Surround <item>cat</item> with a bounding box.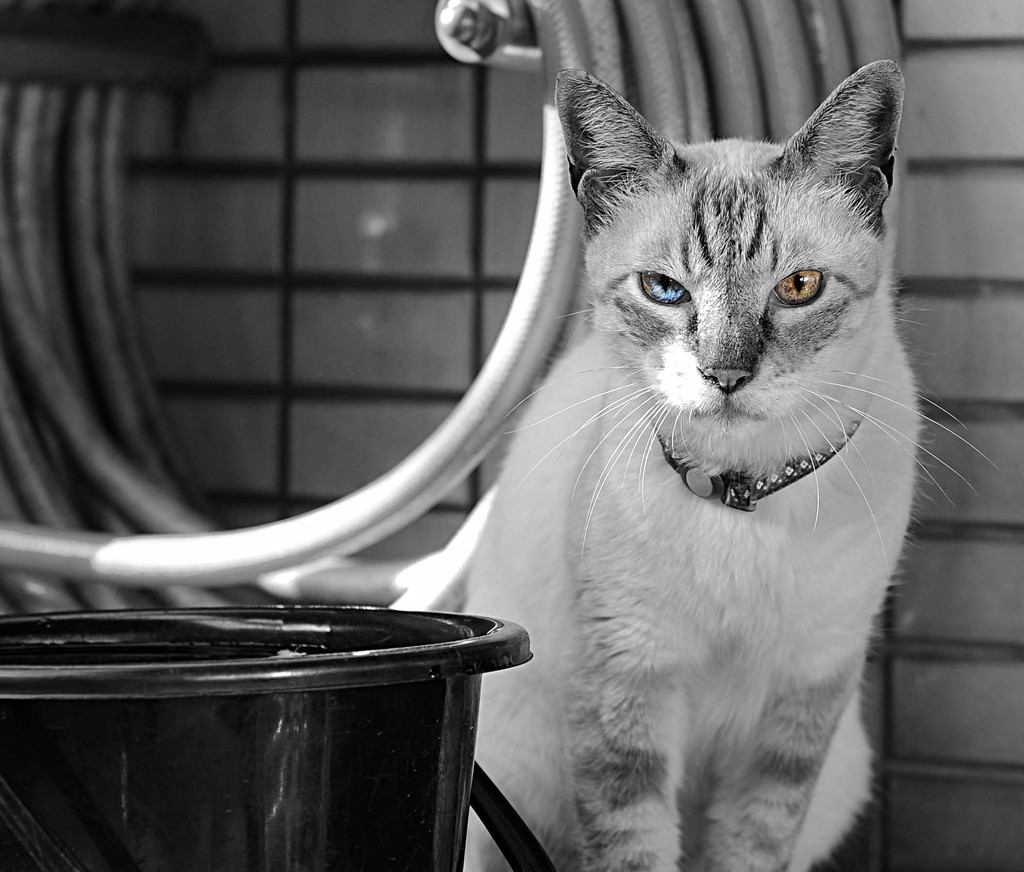
447:65:983:871.
